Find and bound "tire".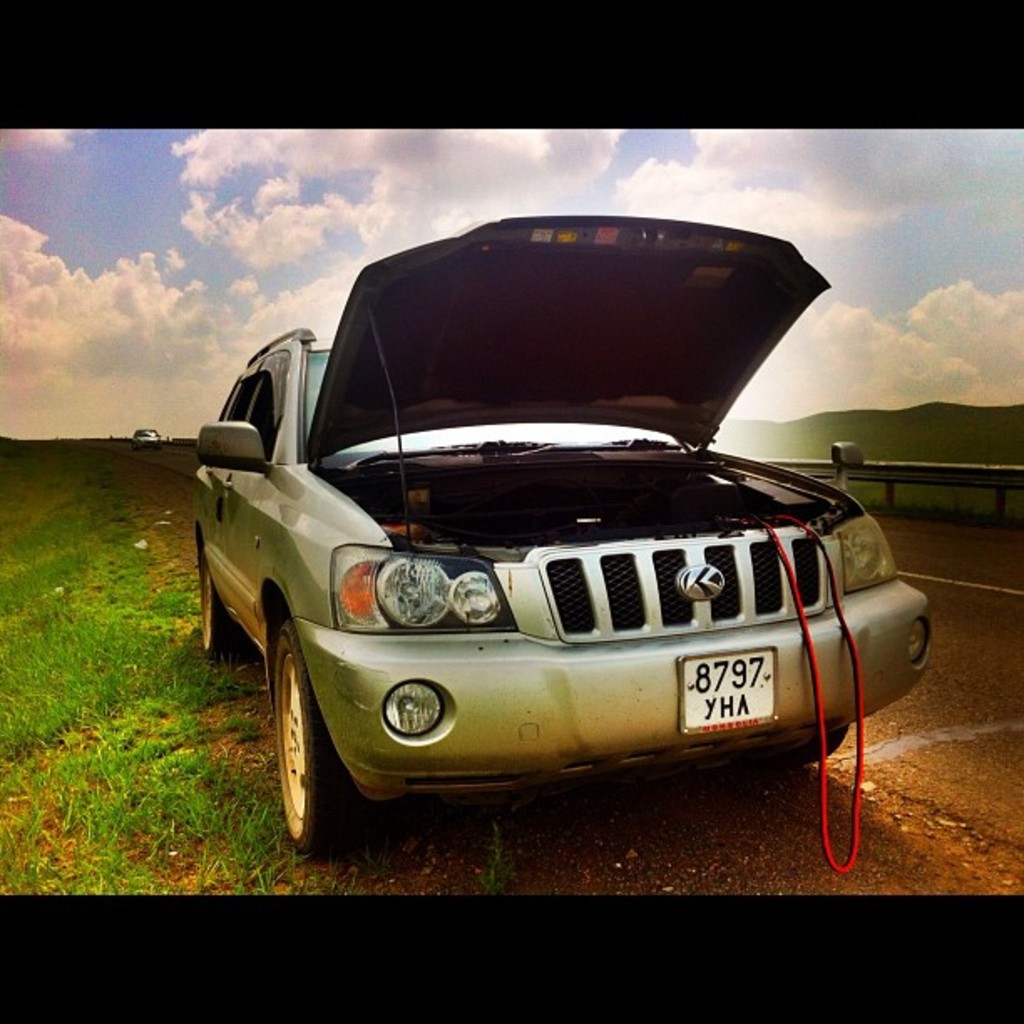
Bound: bbox=[730, 723, 847, 770].
